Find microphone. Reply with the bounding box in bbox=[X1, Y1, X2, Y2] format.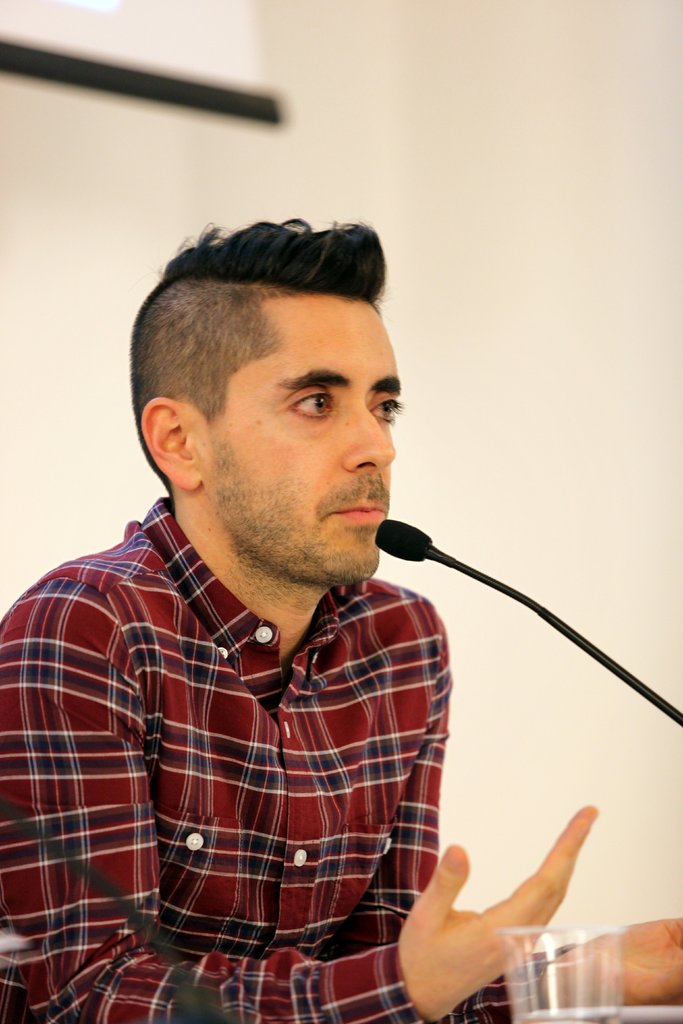
bbox=[382, 516, 466, 592].
